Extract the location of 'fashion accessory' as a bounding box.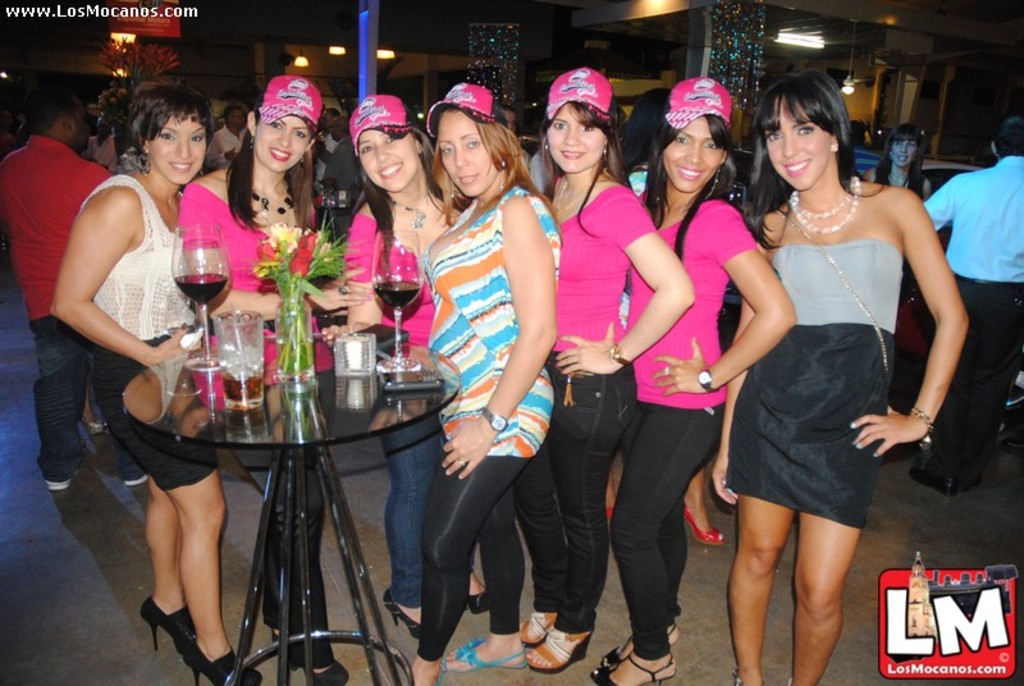
687 509 726 545.
